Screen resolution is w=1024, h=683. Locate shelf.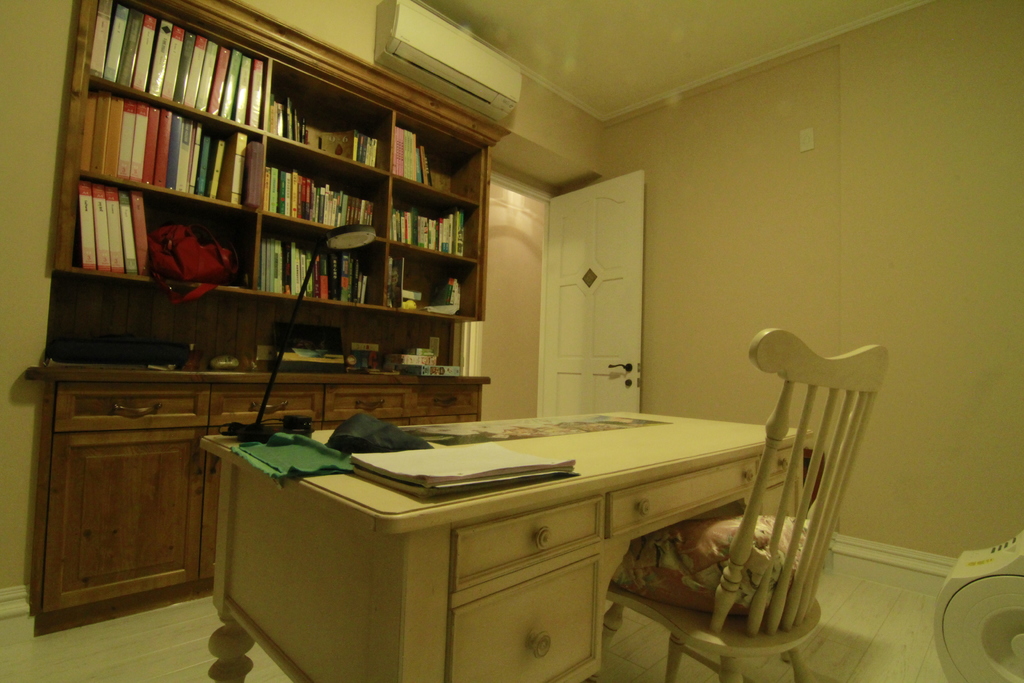
bbox=[261, 215, 403, 314].
